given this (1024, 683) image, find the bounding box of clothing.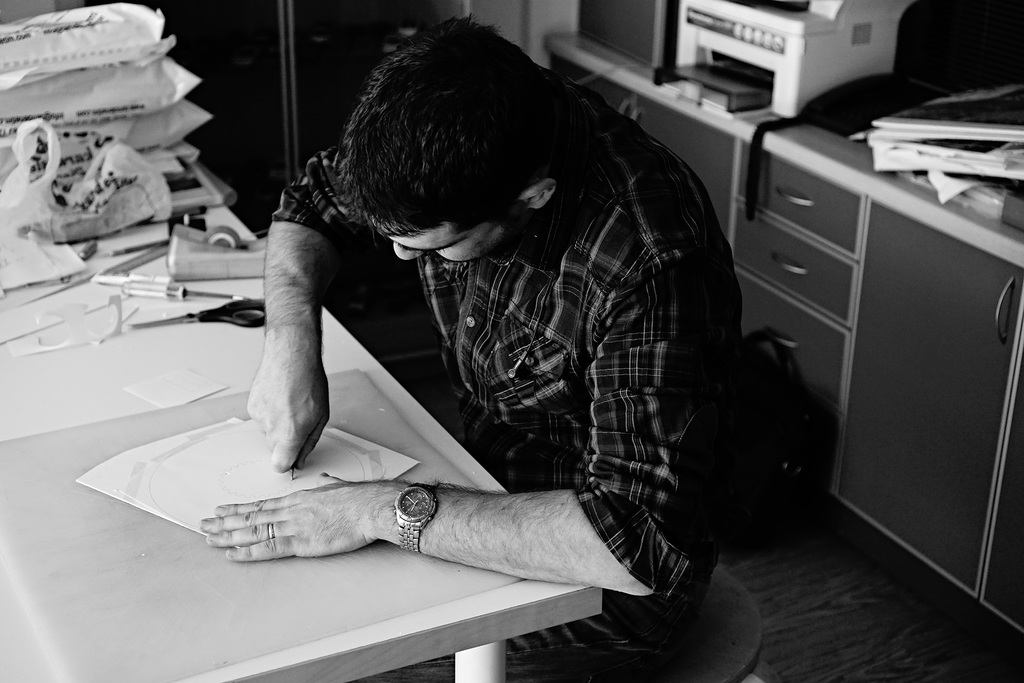
Rect(237, 122, 733, 591).
